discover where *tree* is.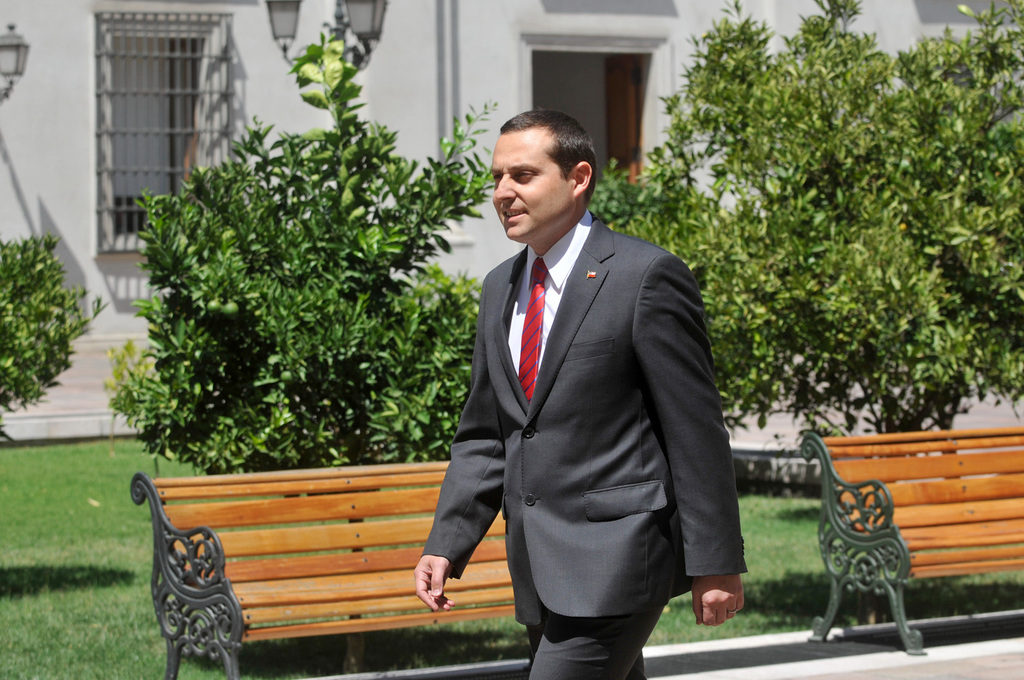
Discovered at rect(642, 27, 1018, 439).
